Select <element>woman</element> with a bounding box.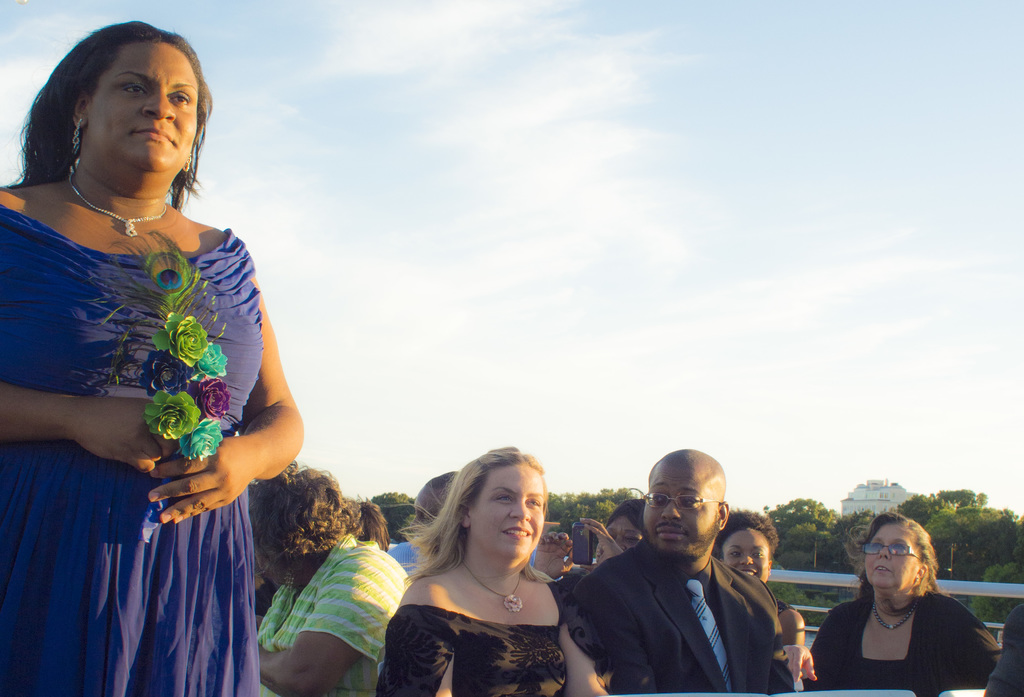
707:515:806:669.
